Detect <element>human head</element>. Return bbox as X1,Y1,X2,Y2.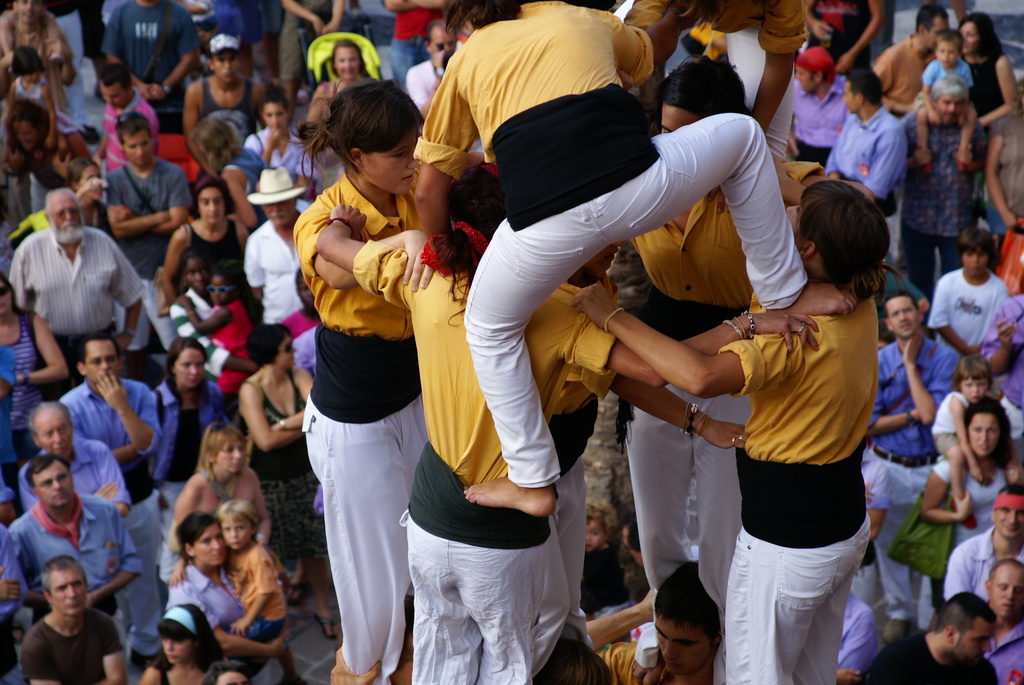
585,503,616,555.
